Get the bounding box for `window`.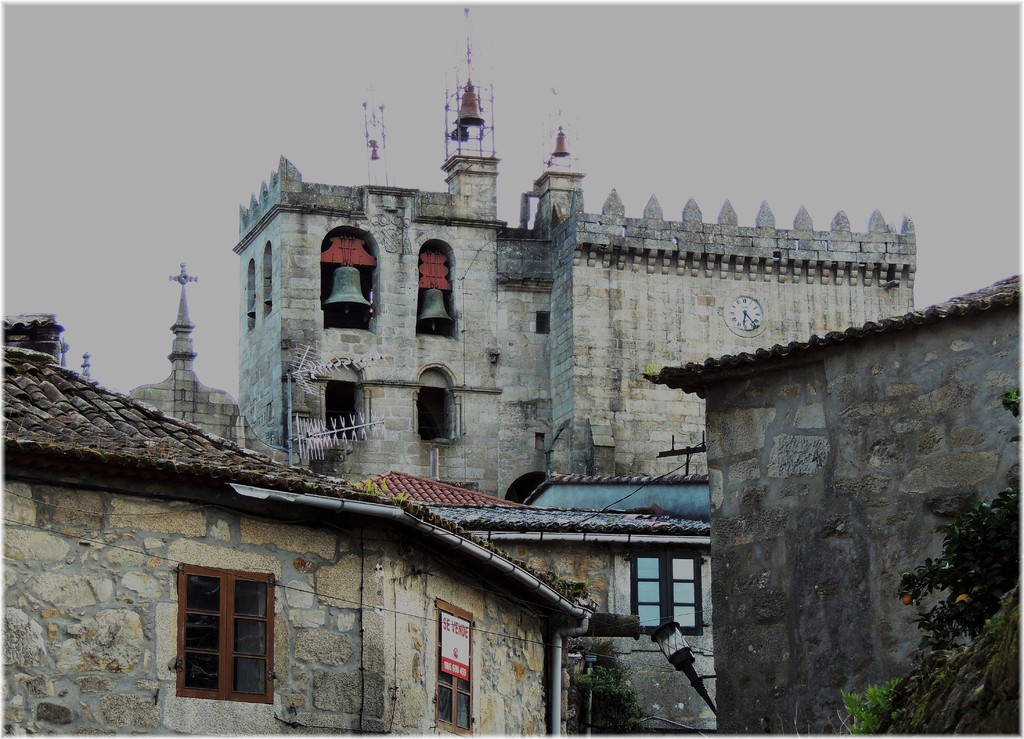
bbox(416, 385, 453, 441).
